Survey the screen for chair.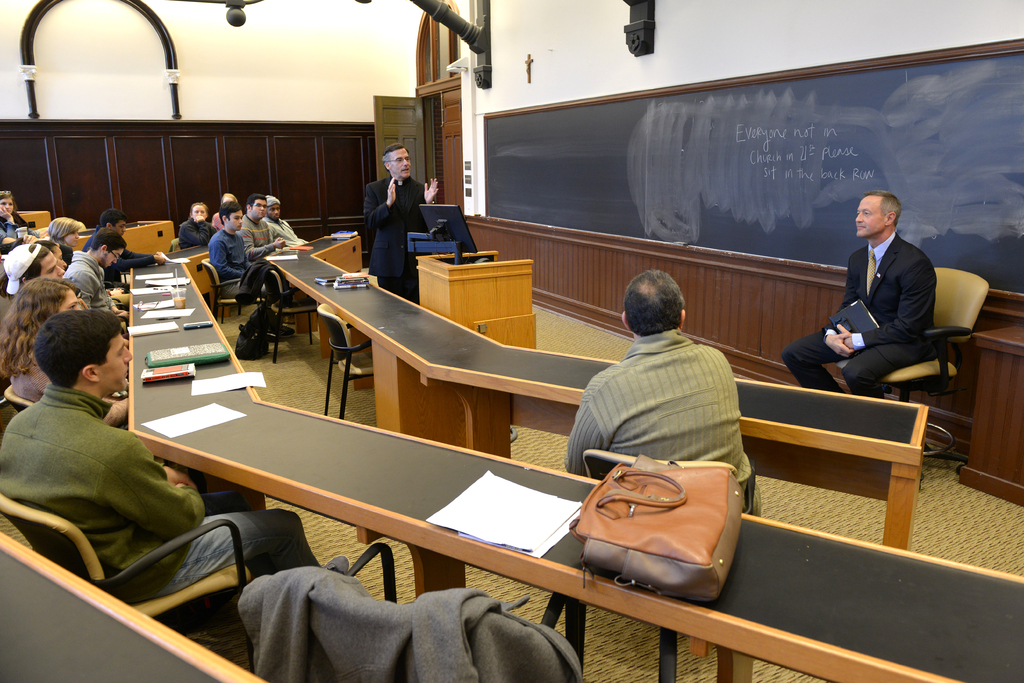
Survey found: <region>255, 260, 328, 361</region>.
